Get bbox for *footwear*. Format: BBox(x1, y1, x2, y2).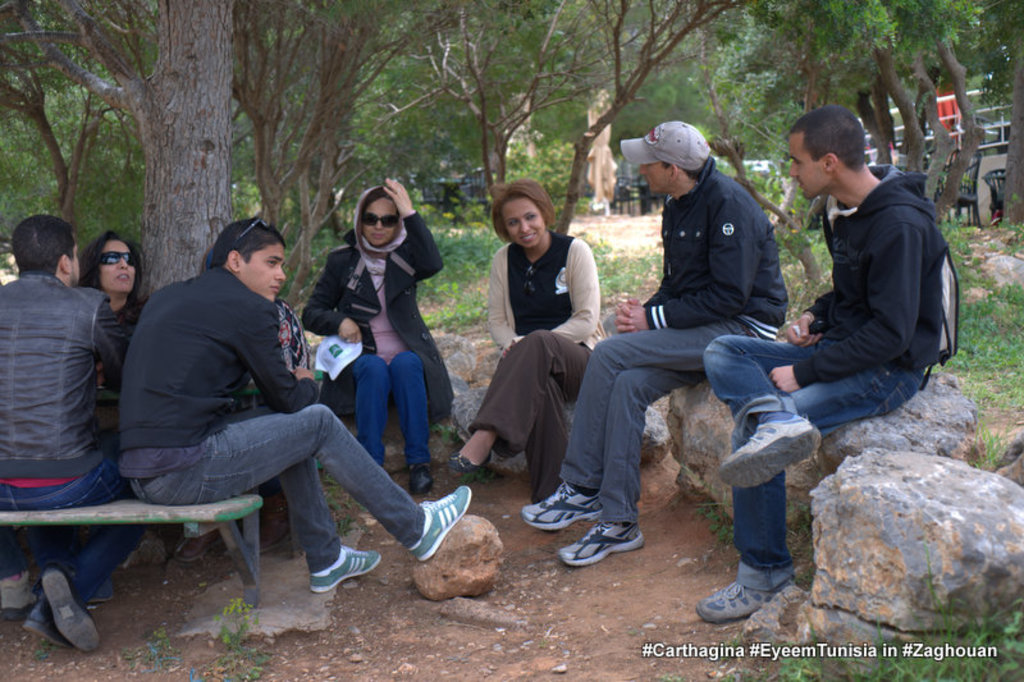
BBox(0, 572, 37, 618).
